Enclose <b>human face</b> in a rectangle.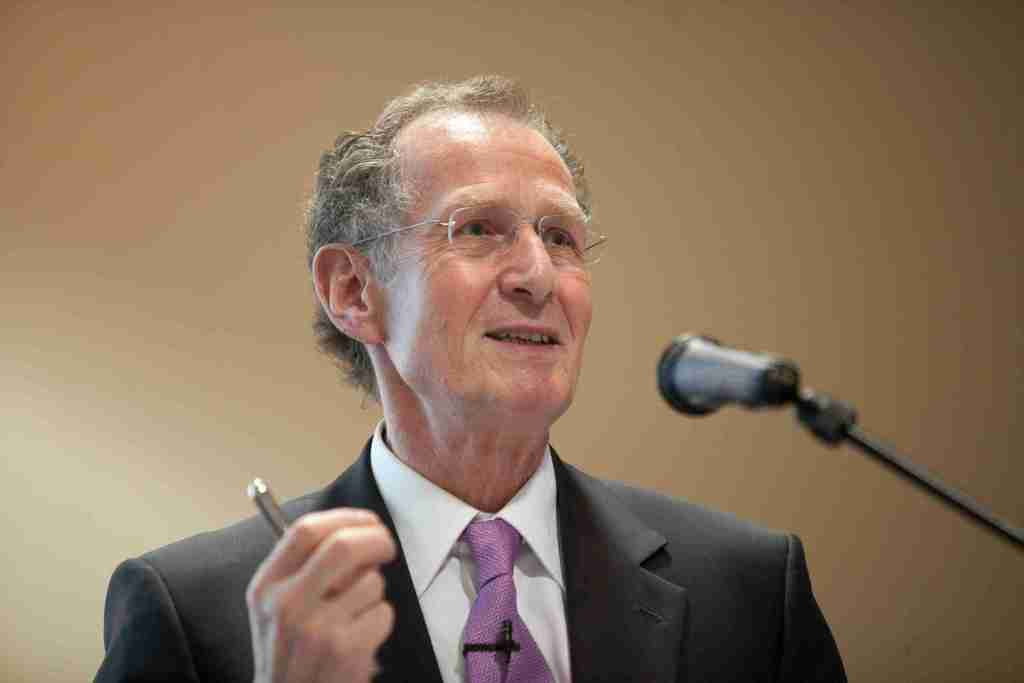
select_region(383, 104, 593, 417).
